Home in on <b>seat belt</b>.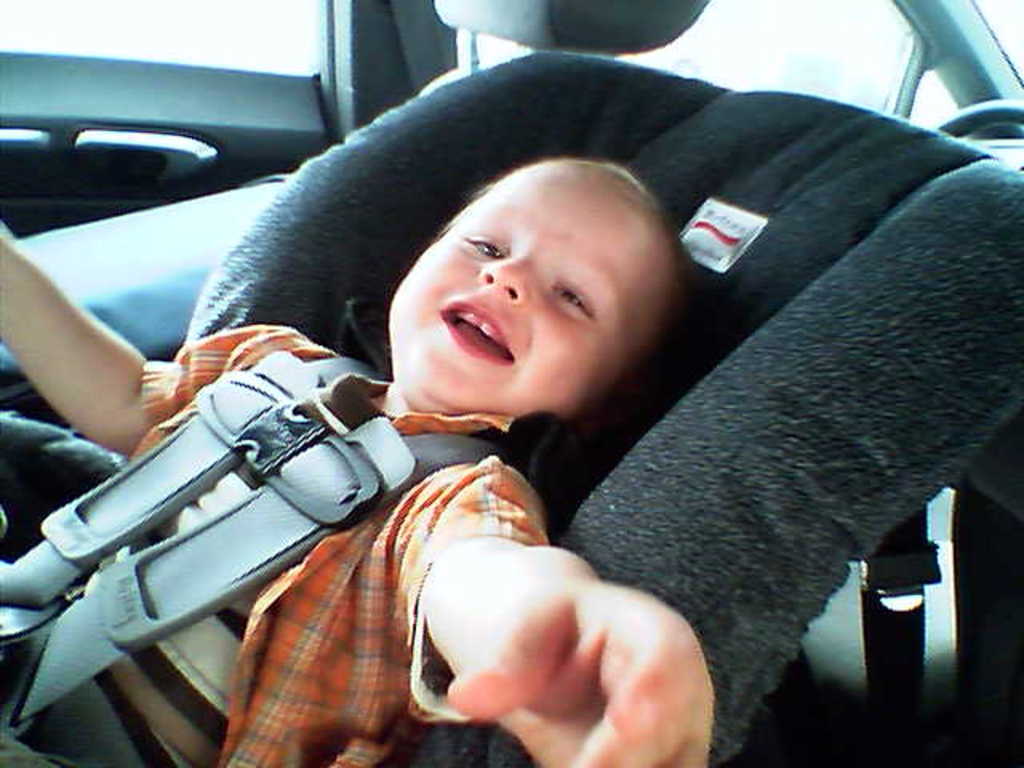
Homed in at (x1=390, y1=0, x2=454, y2=90).
